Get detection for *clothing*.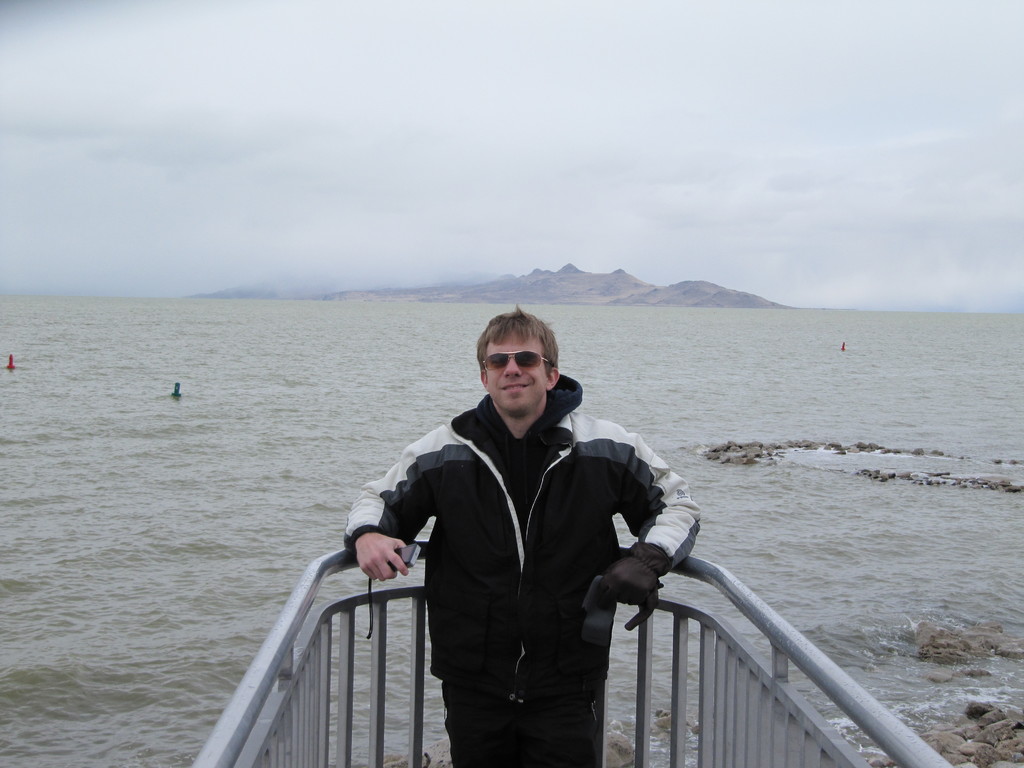
Detection: box=[356, 341, 693, 737].
